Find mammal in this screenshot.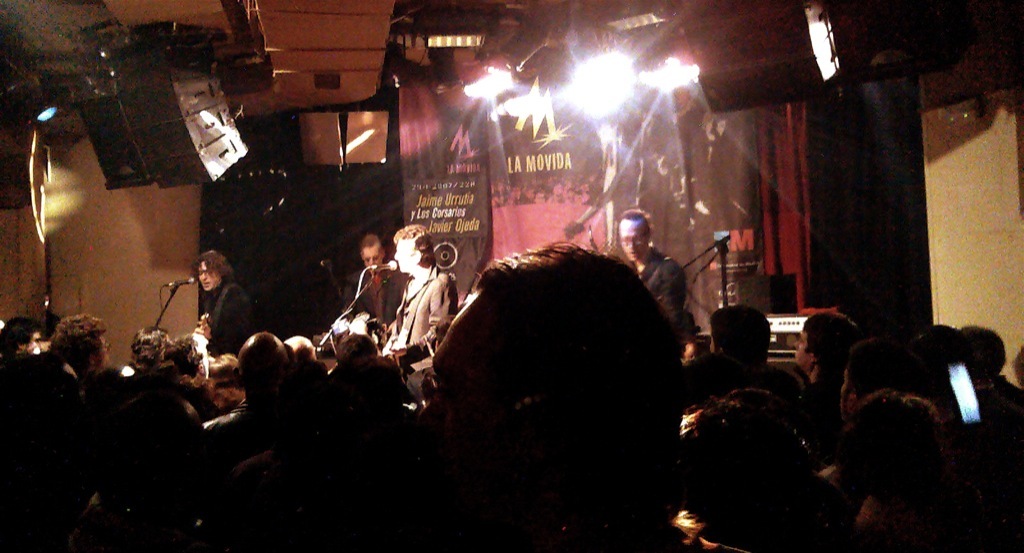
The bounding box for mammal is bbox(617, 206, 690, 338).
